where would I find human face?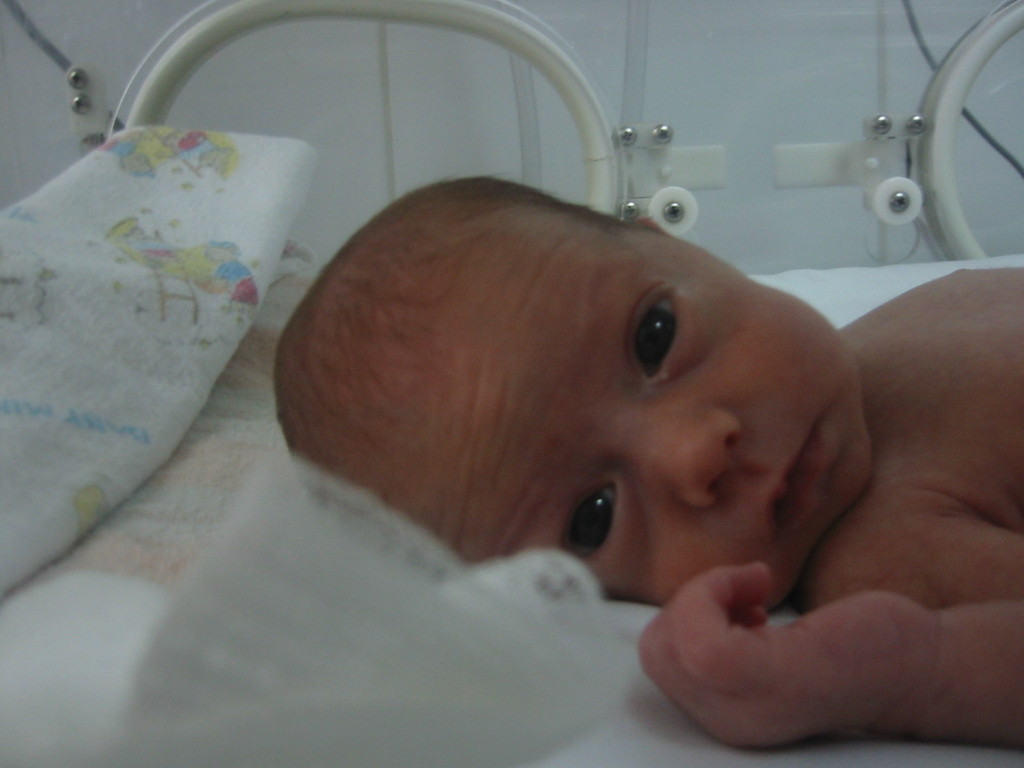
At pyautogui.locateOnScreen(387, 214, 876, 616).
